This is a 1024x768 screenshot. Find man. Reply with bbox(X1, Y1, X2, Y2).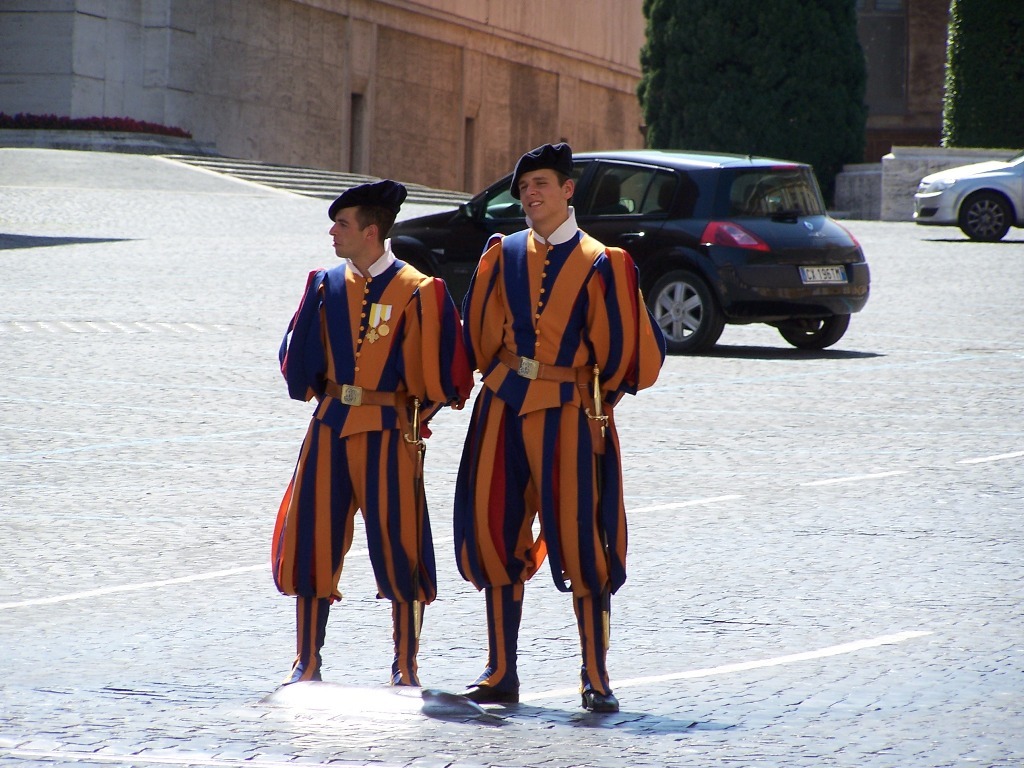
bbox(267, 179, 475, 686).
